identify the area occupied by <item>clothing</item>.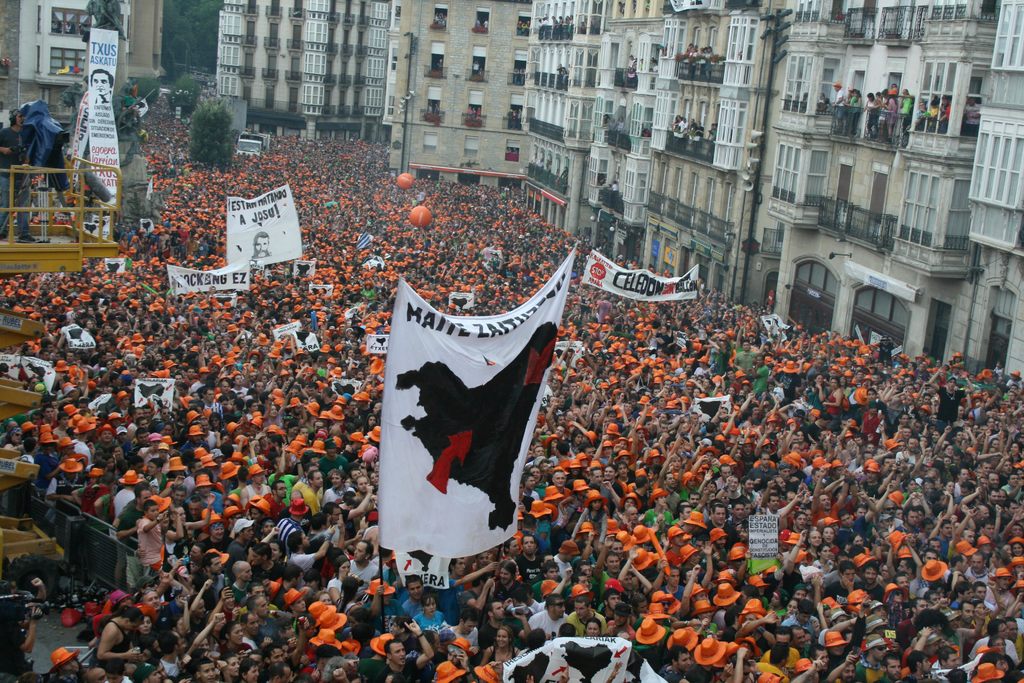
Area: locate(521, 529, 546, 549).
